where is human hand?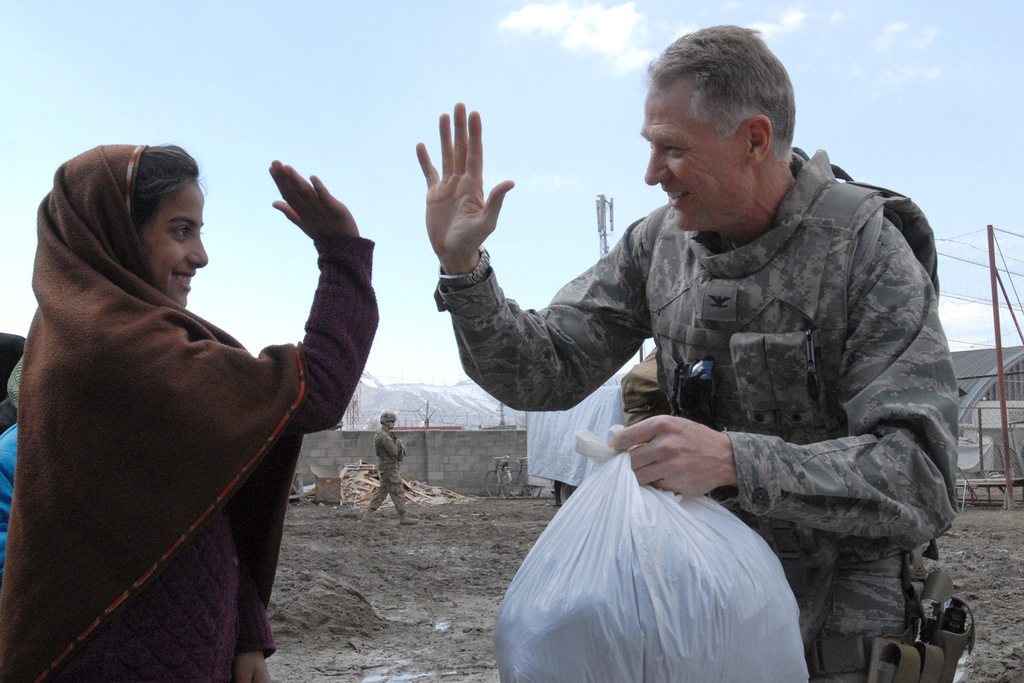
pyautogui.locateOnScreen(269, 156, 362, 238).
